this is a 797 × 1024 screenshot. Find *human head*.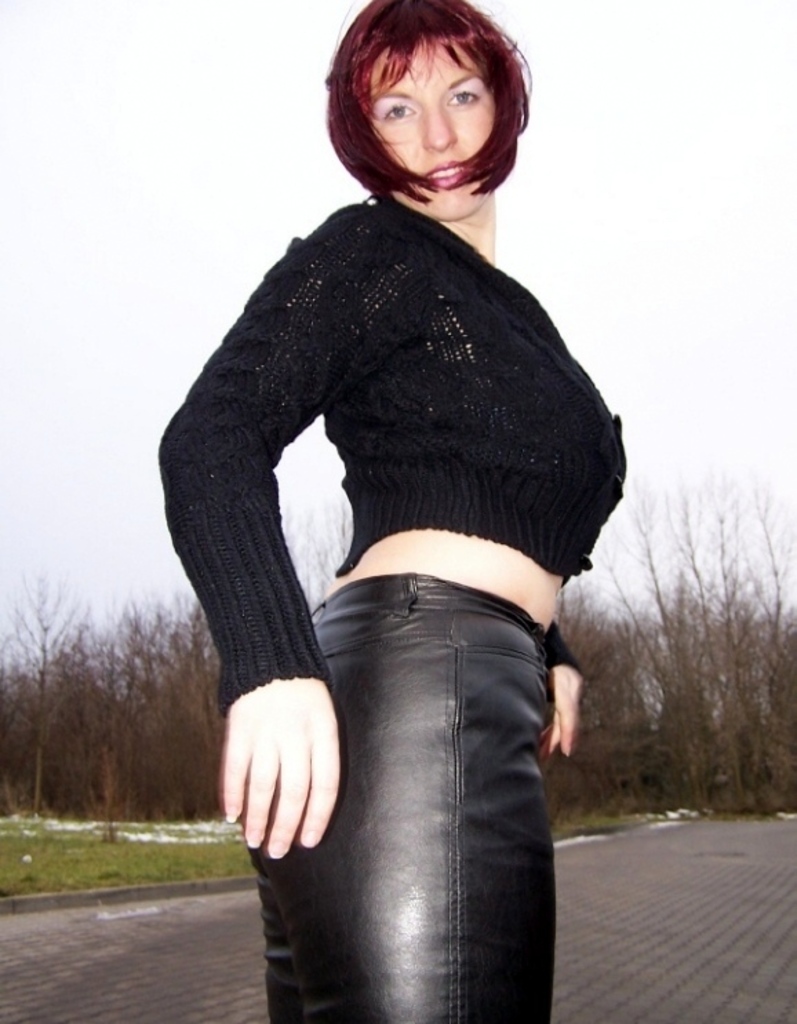
Bounding box: 317,0,534,221.
